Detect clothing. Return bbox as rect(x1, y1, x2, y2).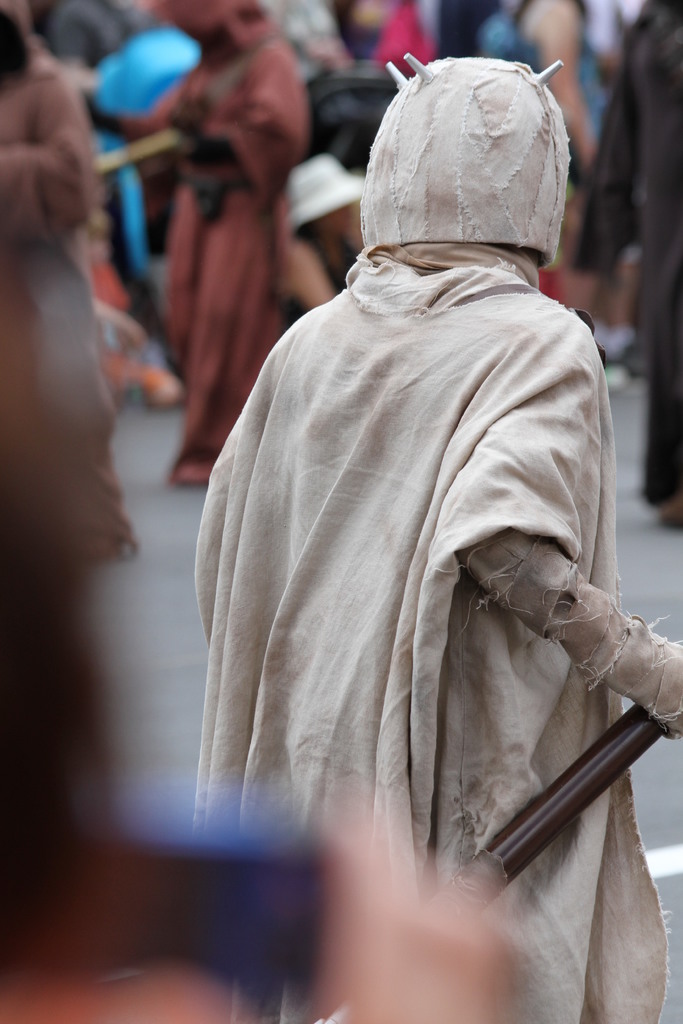
rect(176, 3, 347, 460).
